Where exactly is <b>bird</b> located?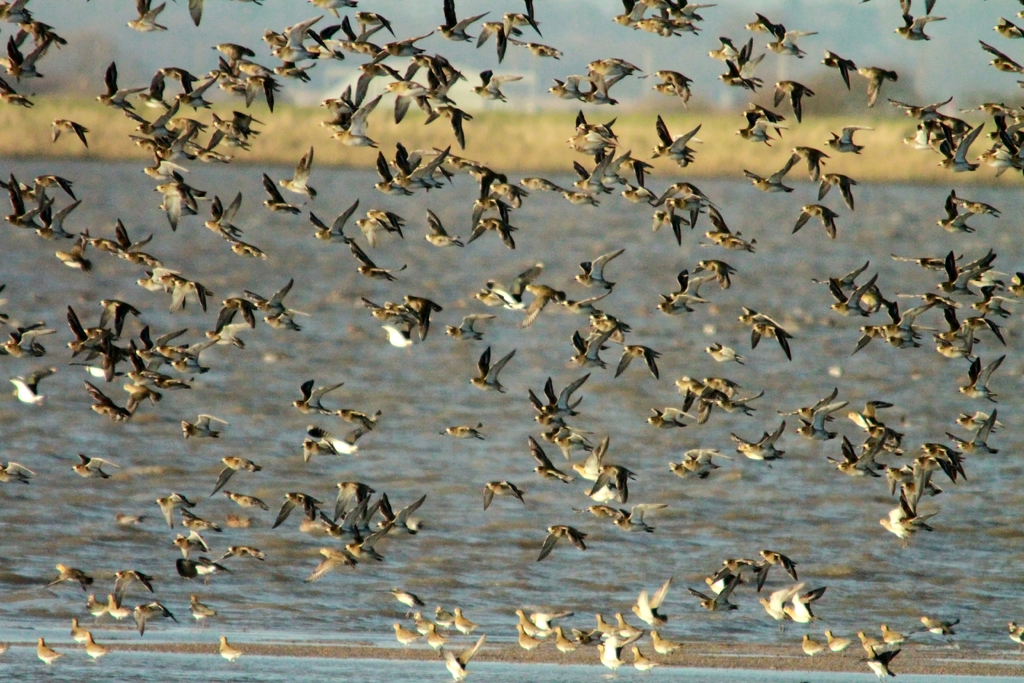
Its bounding box is left=699, top=229, right=762, bottom=245.
